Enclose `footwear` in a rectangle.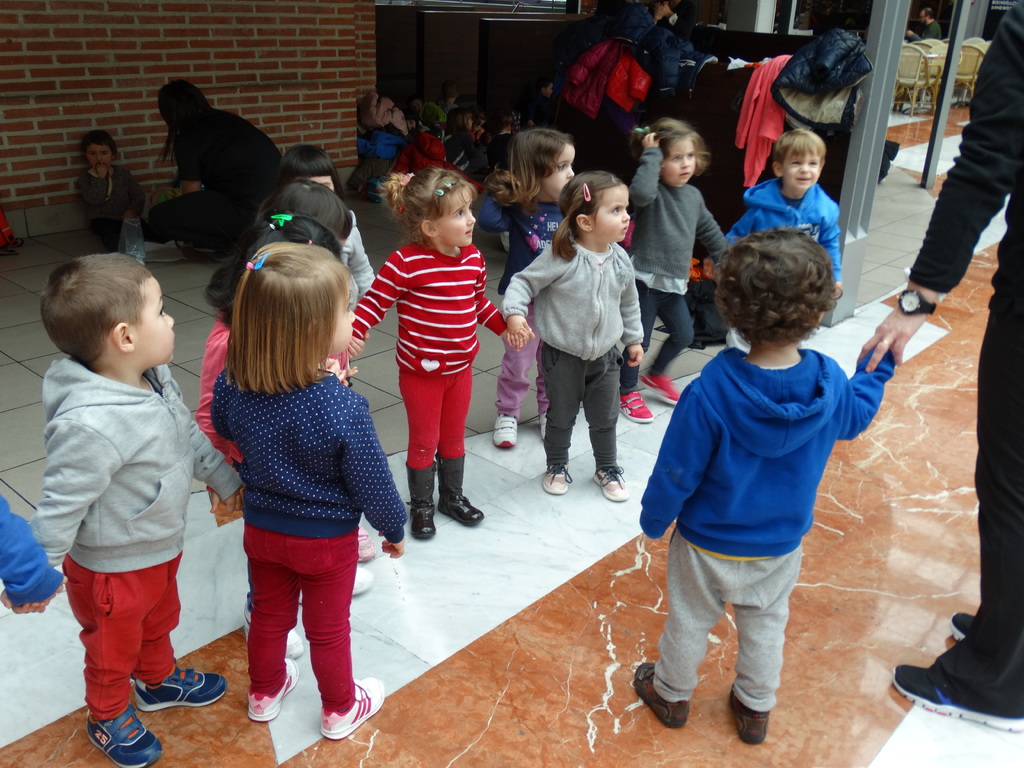
[316,679,387,737].
